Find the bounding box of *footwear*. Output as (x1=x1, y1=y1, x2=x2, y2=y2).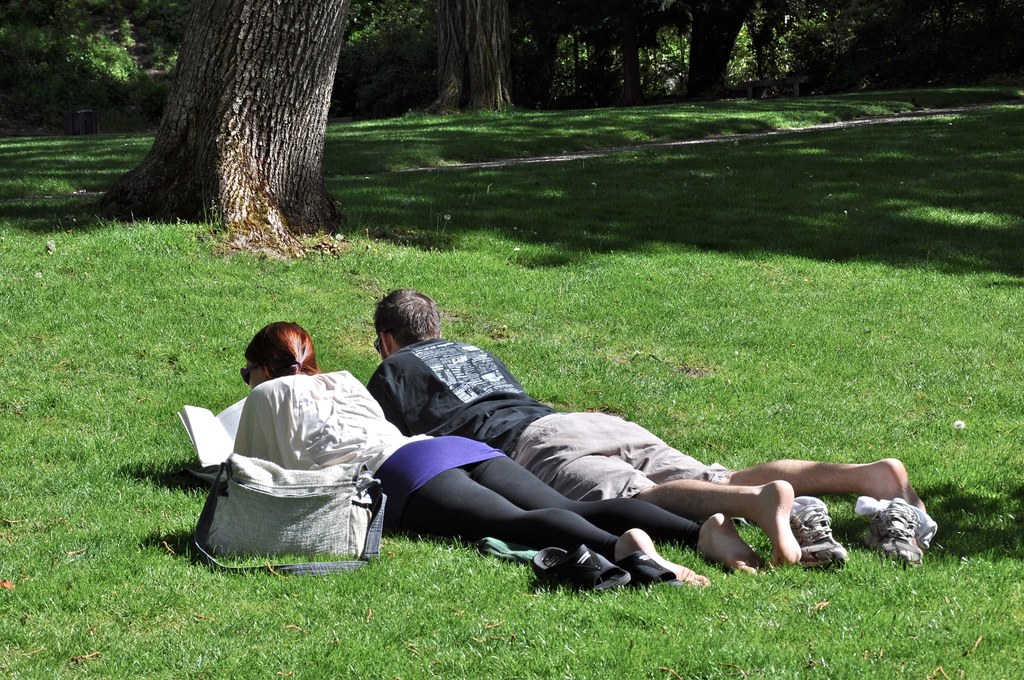
(x1=525, y1=539, x2=623, y2=590).
